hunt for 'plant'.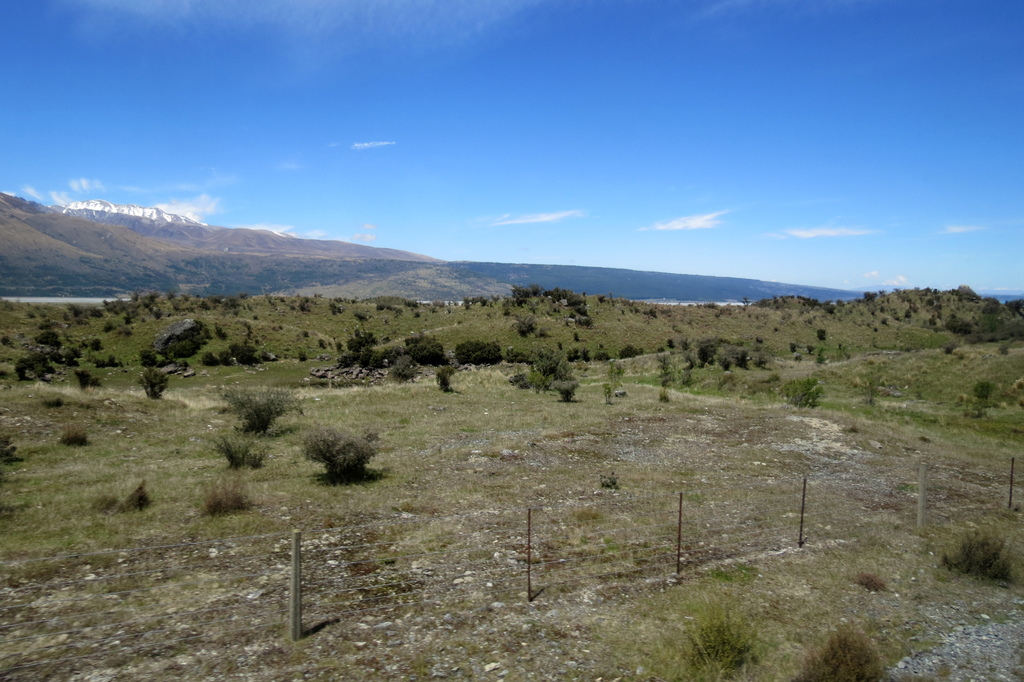
Hunted down at 671:596:776:681.
